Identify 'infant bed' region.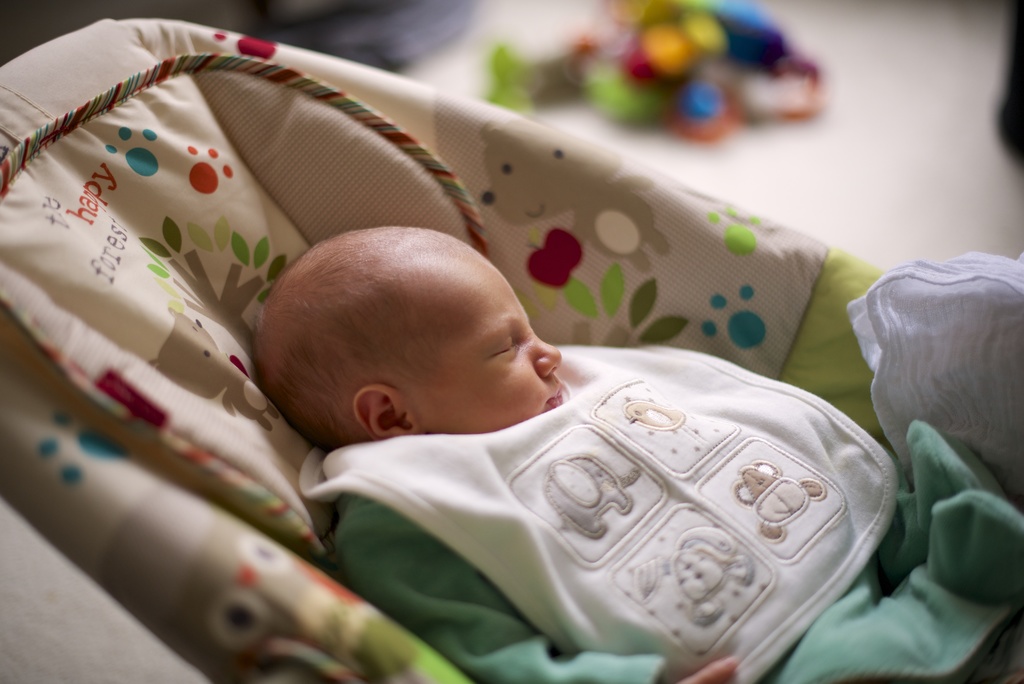
Region: select_region(0, 10, 1023, 683).
